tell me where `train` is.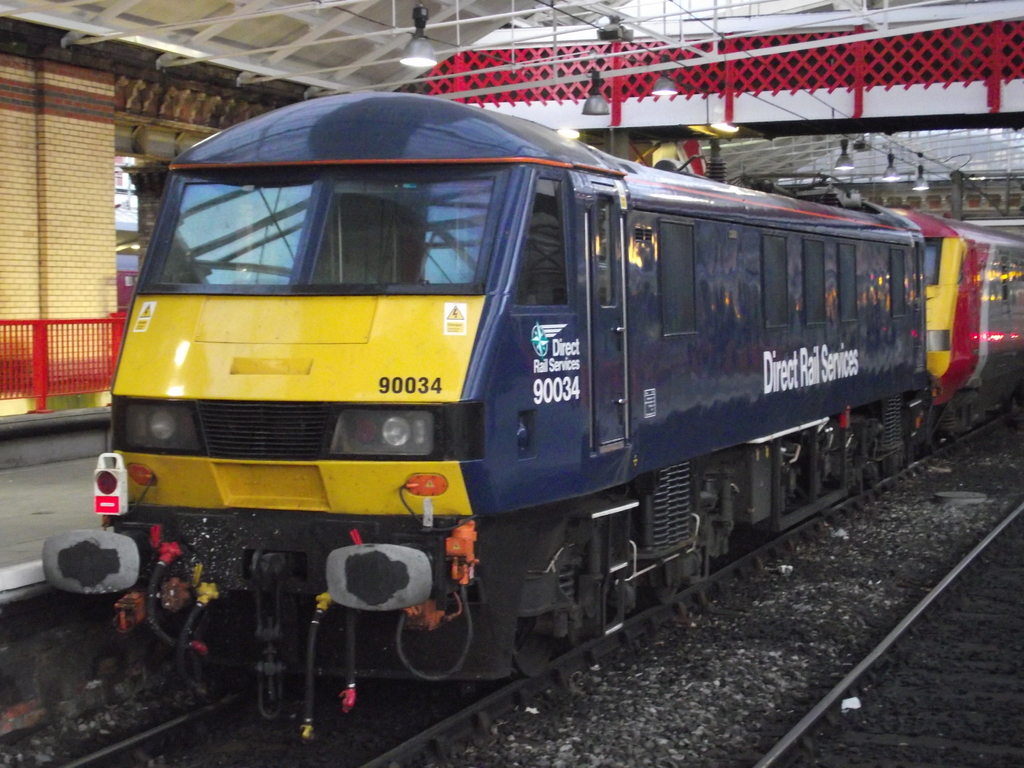
`train` is at locate(905, 197, 1023, 440).
